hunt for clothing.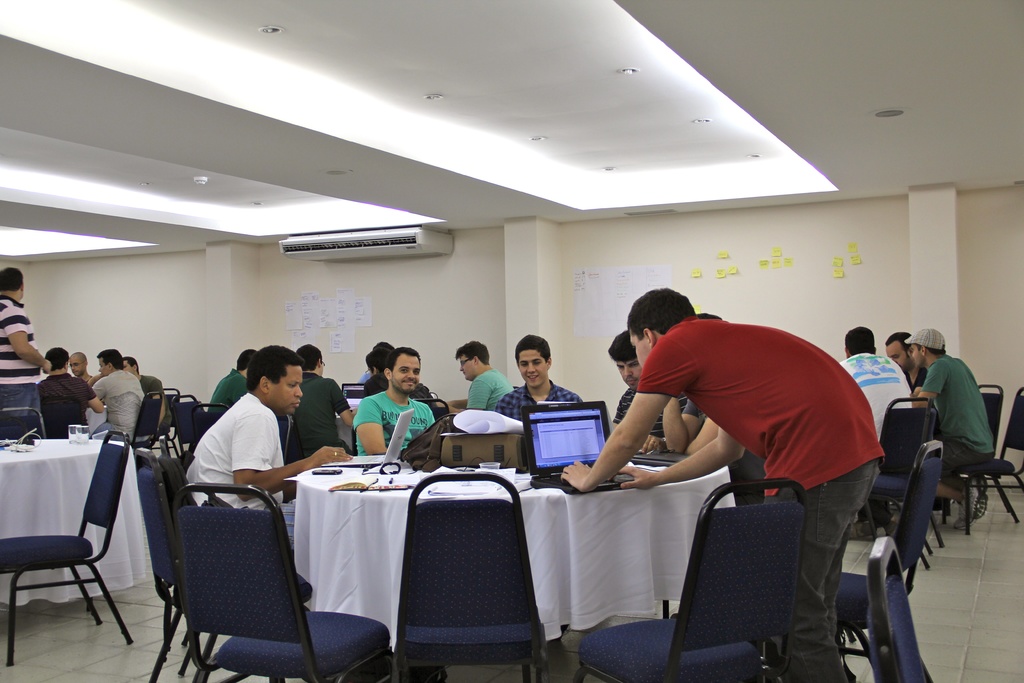
Hunted down at (36, 373, 96, 440).
